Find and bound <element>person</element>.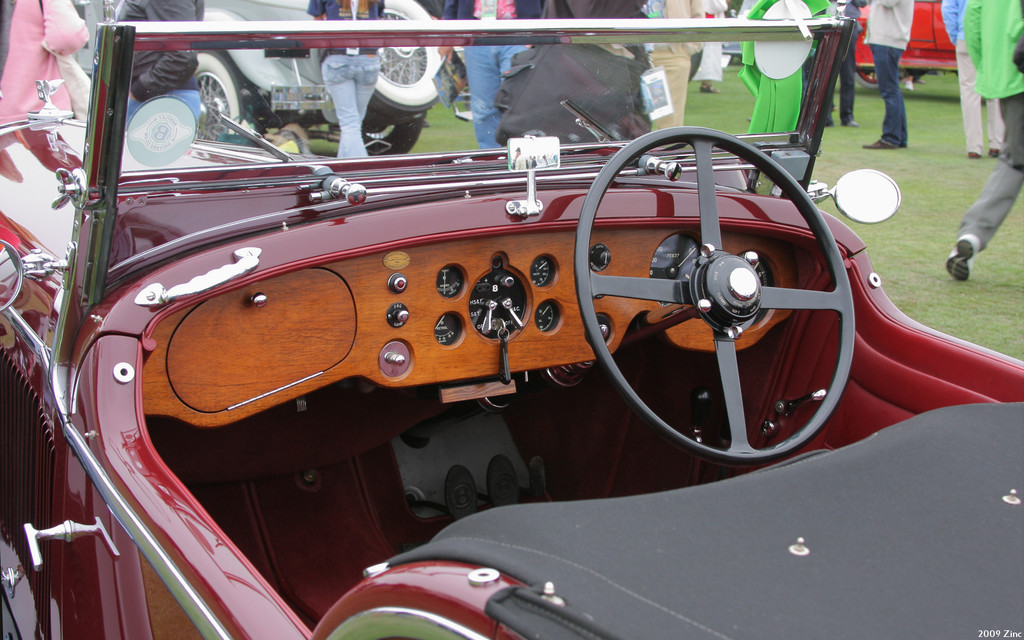
Bound: locate(859, 0, 911, 150).
